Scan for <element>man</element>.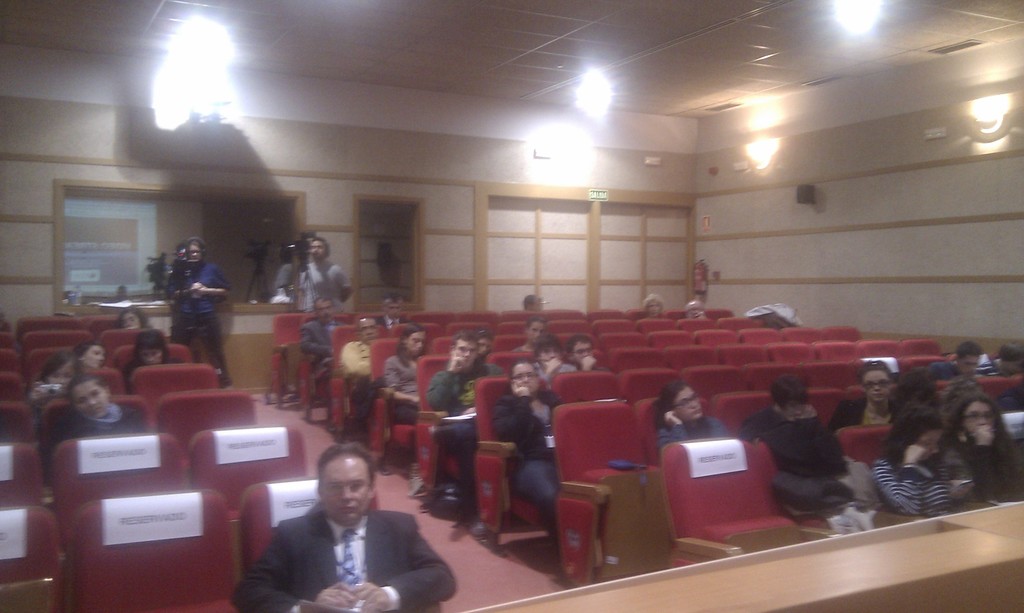
Scan result: Rect(171, 238, 234, 388).
